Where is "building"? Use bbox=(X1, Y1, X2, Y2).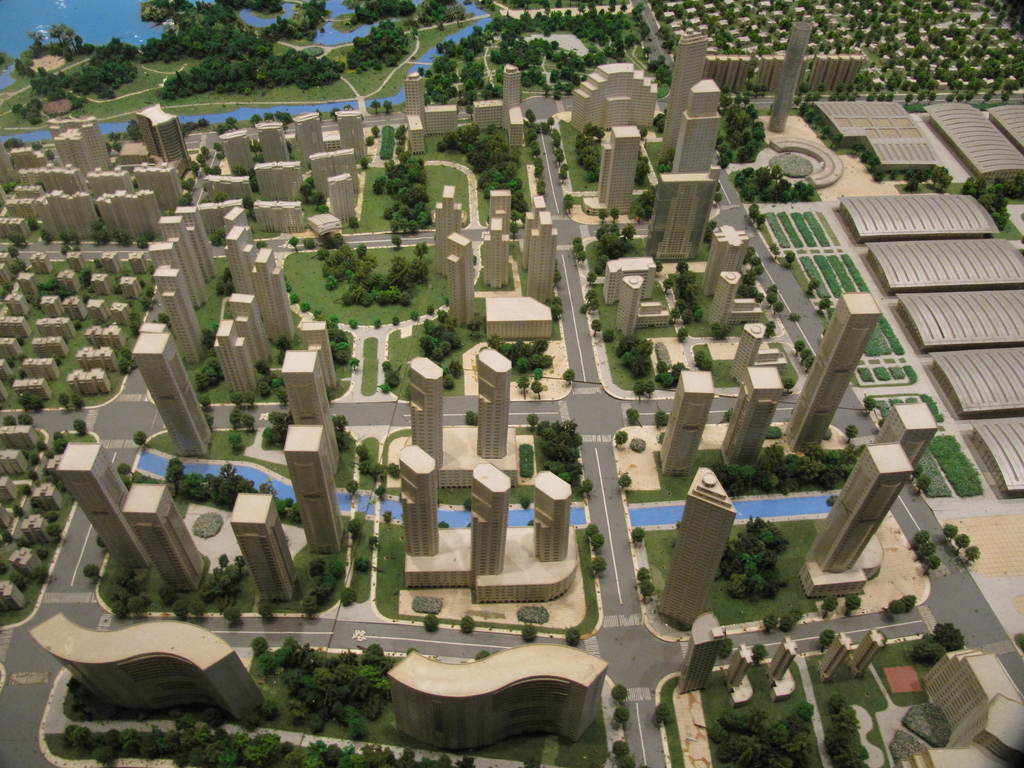
bbox=(24, 607, 265, 725).
